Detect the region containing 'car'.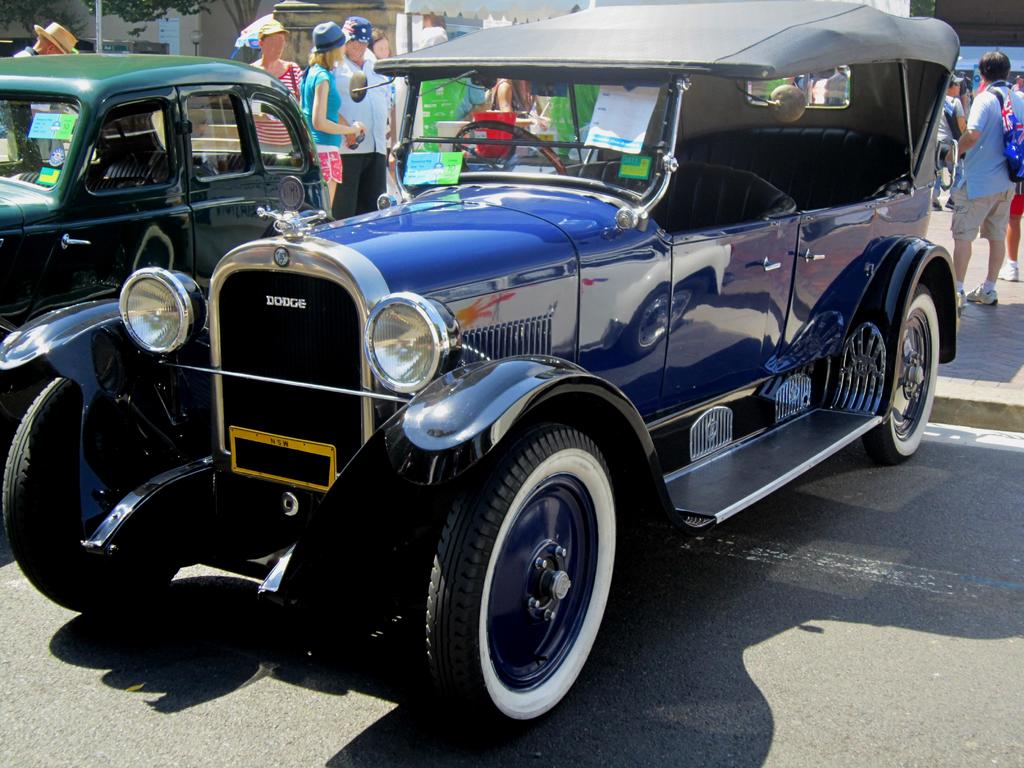
crop(0, 0, 949, 746).
